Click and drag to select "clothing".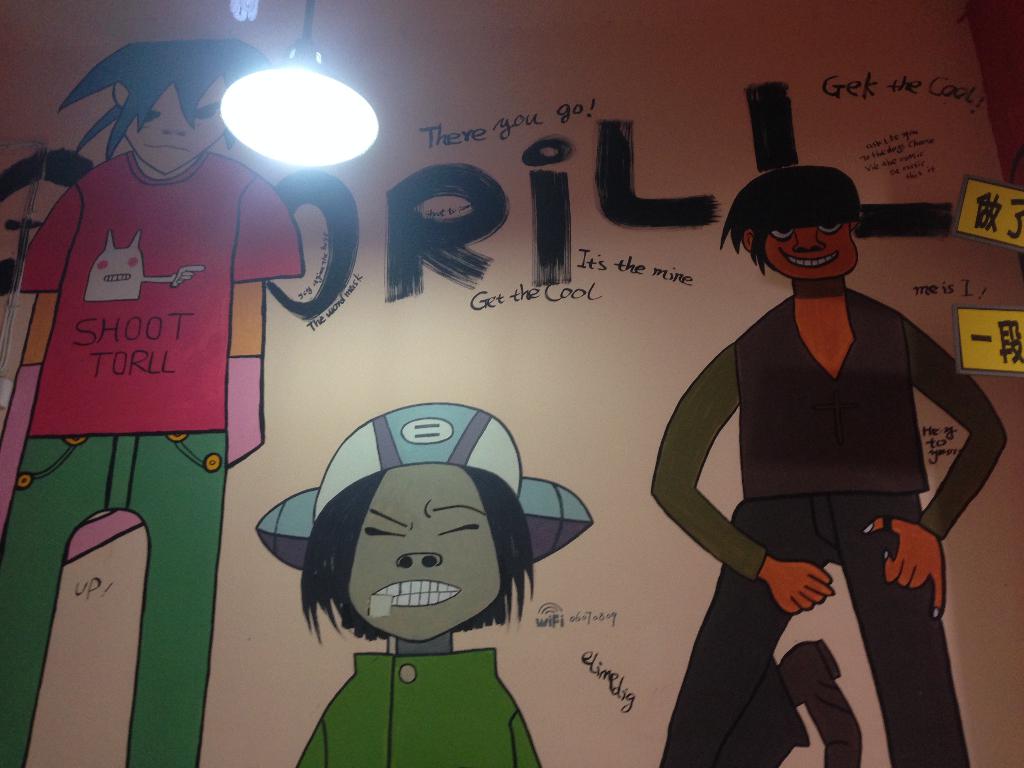
Selection: pyautogui.locateOnScreen(290, 646, 552, 766).
